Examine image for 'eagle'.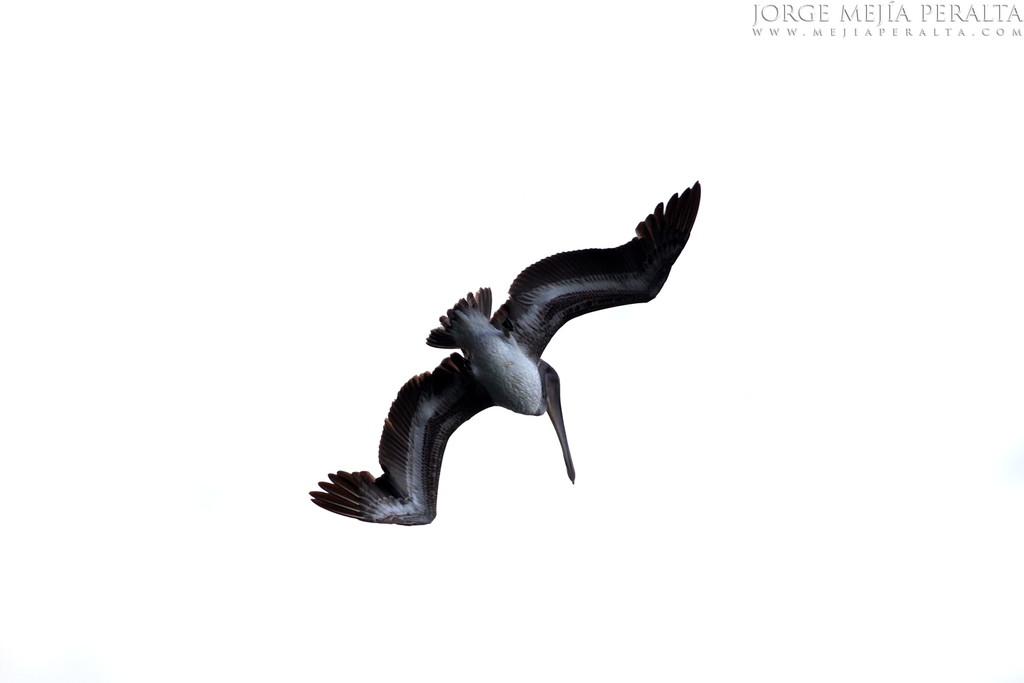
Examination result: 307/176/699/527.
